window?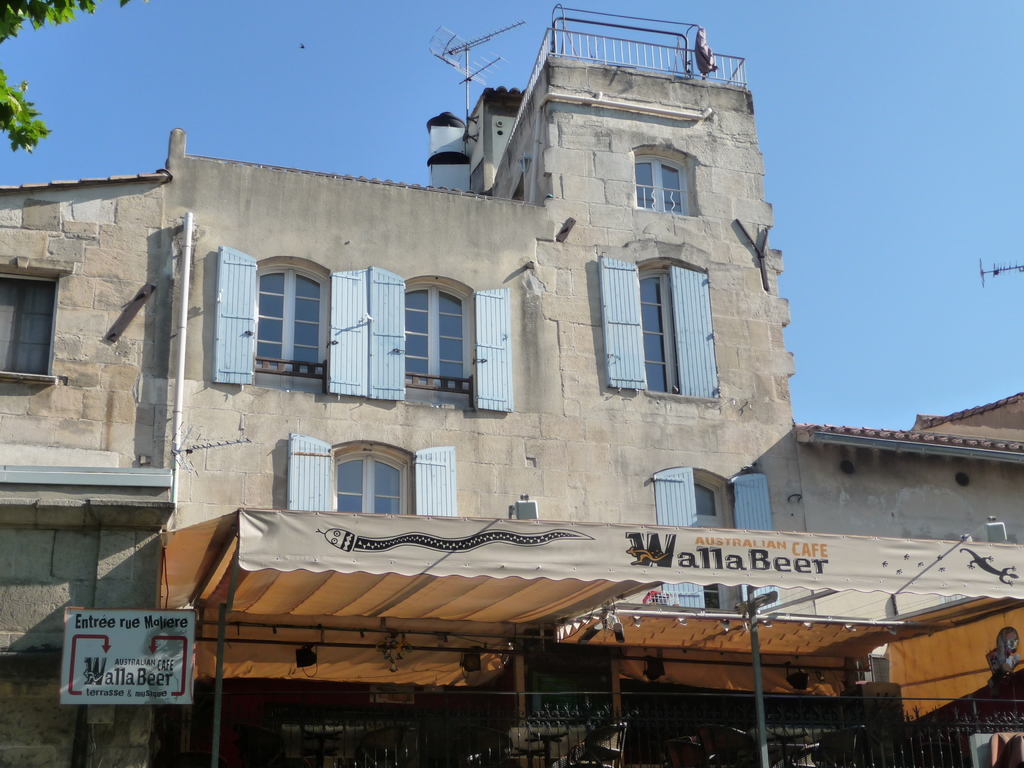
<region>329, 438, 422, 513</region>
